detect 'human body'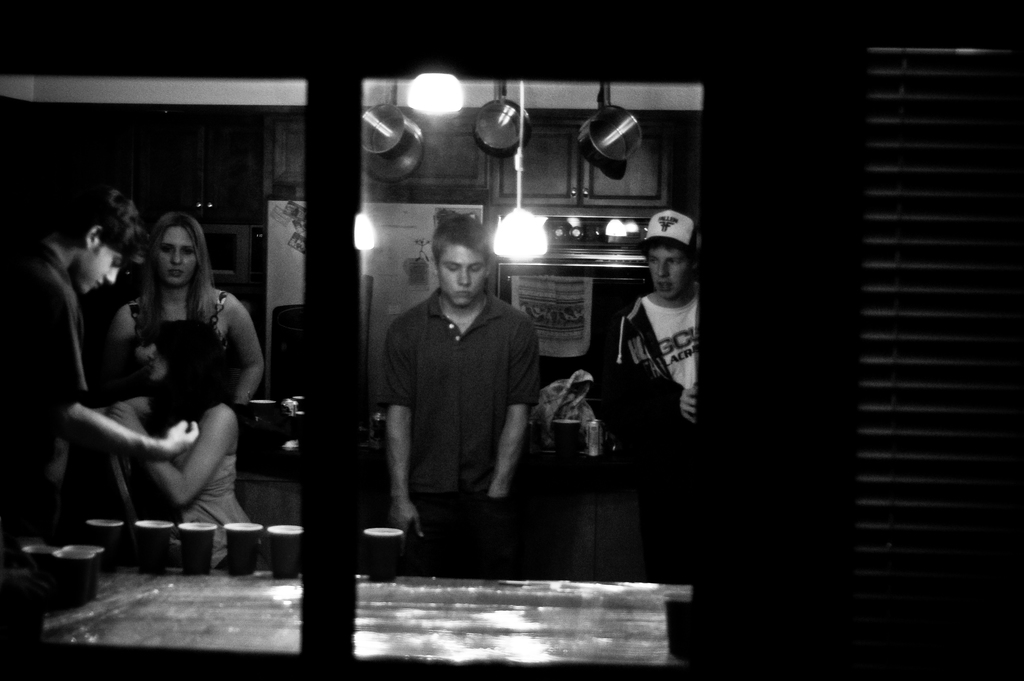
[left=99, top=208, right=265, bottom=414]
